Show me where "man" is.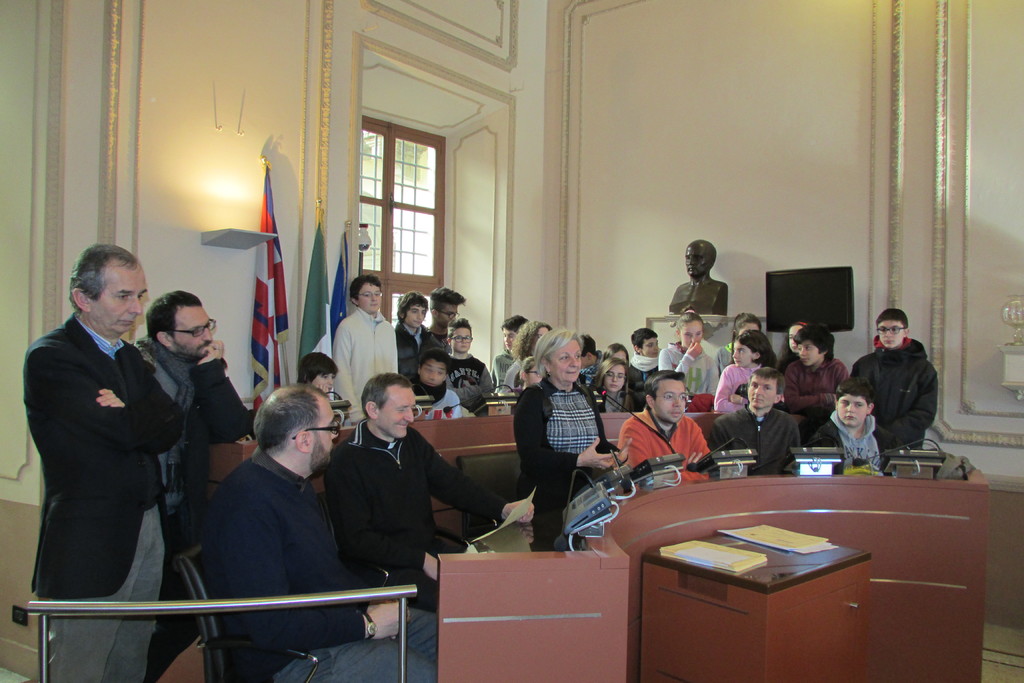
"man" is at pyautogui.locateOnScreen(394, 290, 435, 381).
